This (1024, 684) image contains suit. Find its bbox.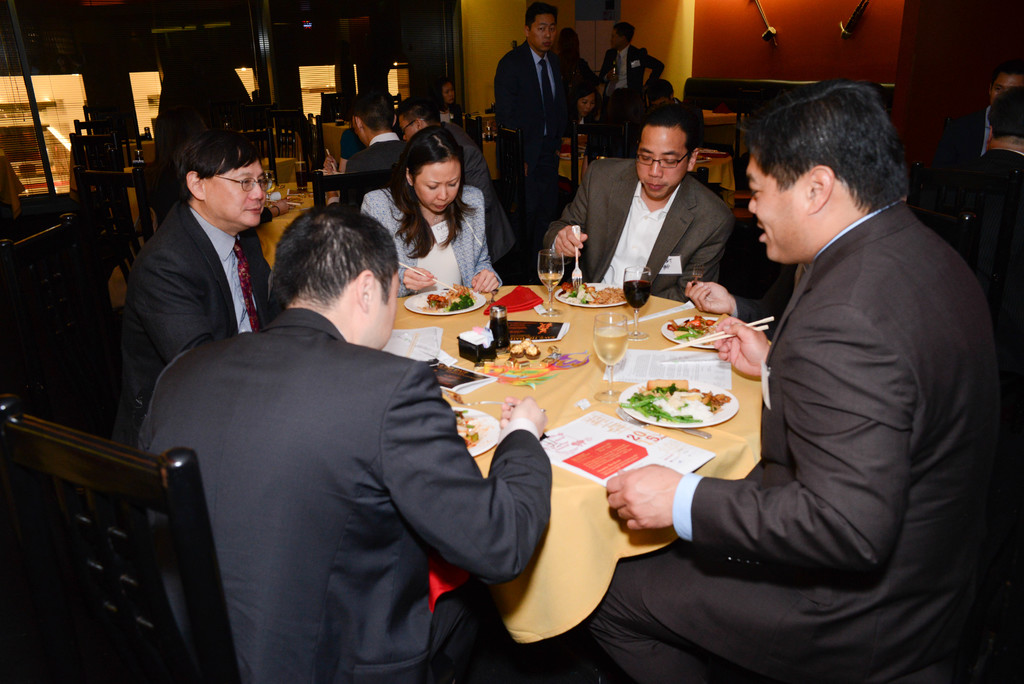
108,199,273,452.
